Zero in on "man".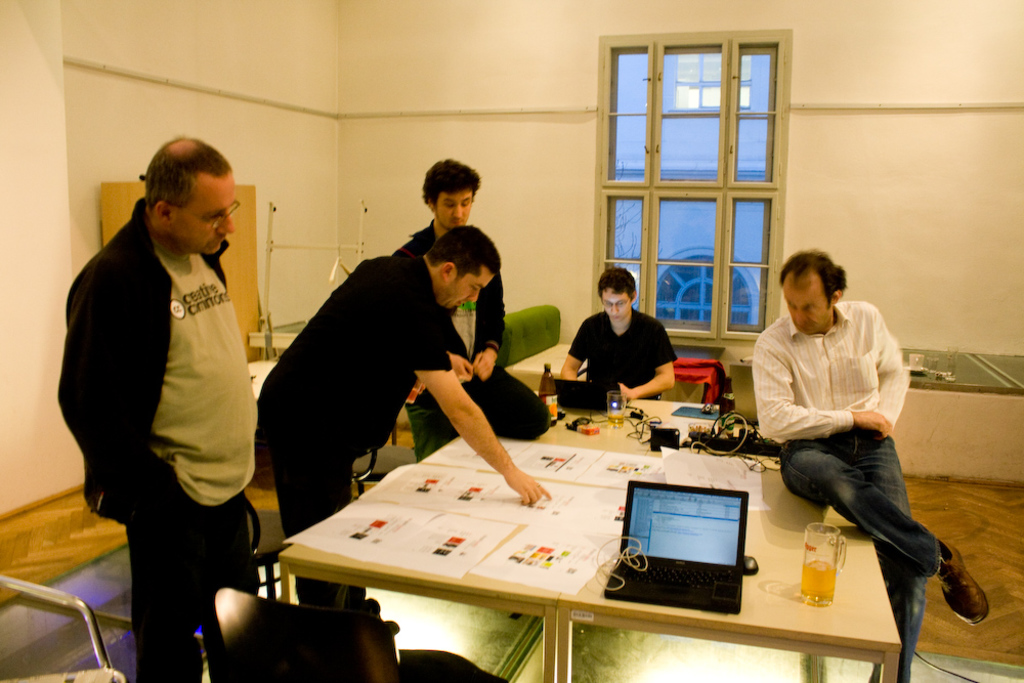
Zeroed in: pyautogui.locateOnScreen(404, 160, 508, 464).
